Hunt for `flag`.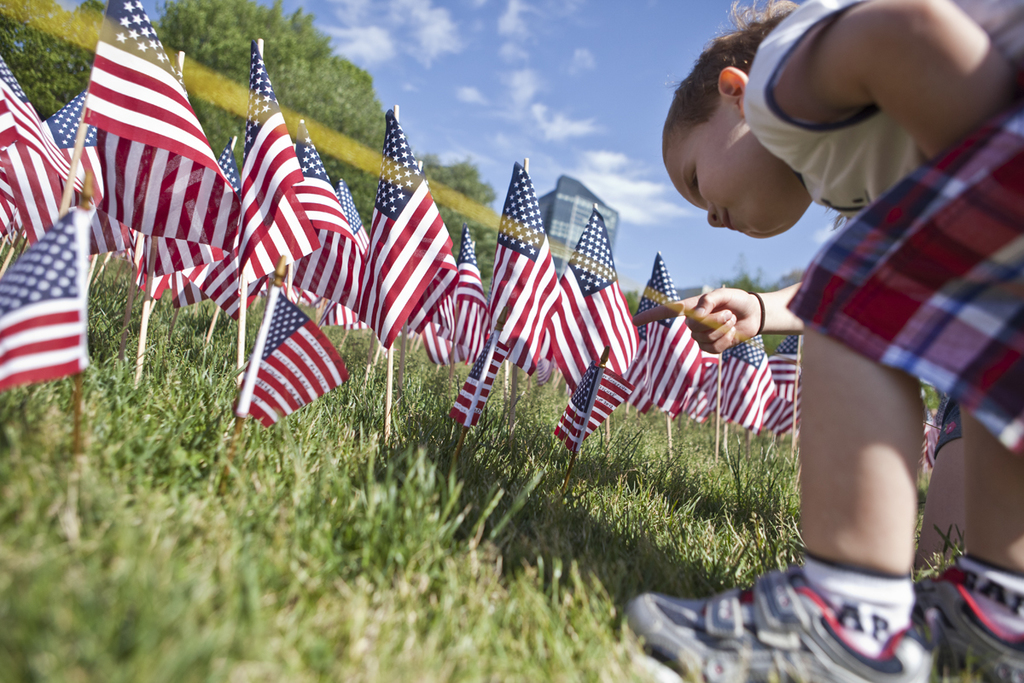
Hunted down at [left=0, top=201, right=84, bottom=394].
